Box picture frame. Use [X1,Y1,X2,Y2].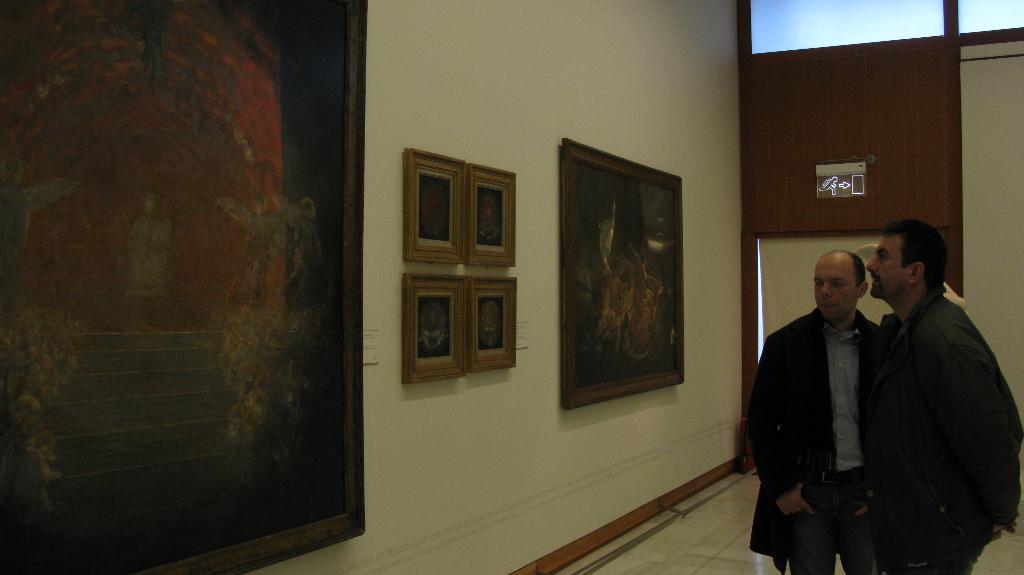
[469,166,516,264].
